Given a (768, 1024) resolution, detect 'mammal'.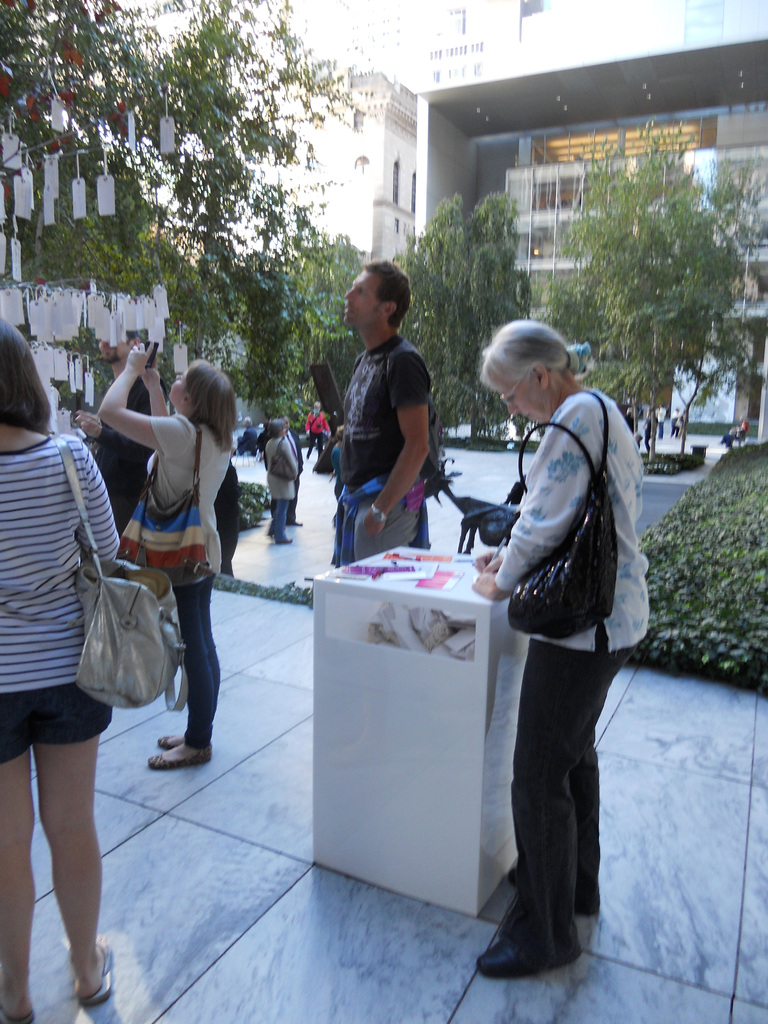
box(721, 415, 749, 451).
